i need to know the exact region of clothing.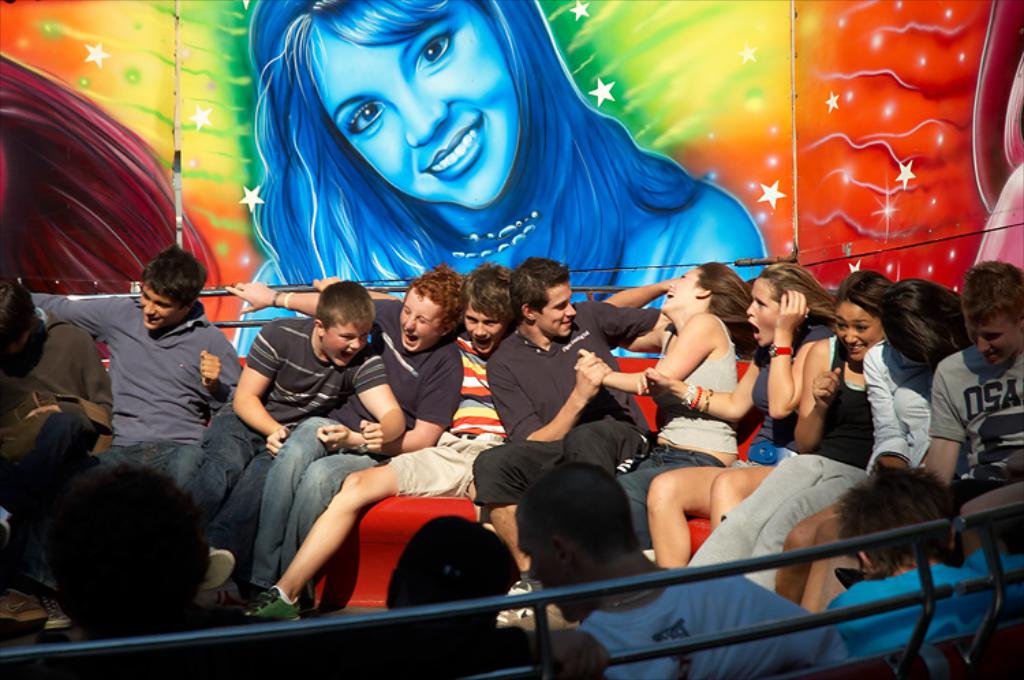
Region: [x1=244, y1=318, x2=464, y2=602].
